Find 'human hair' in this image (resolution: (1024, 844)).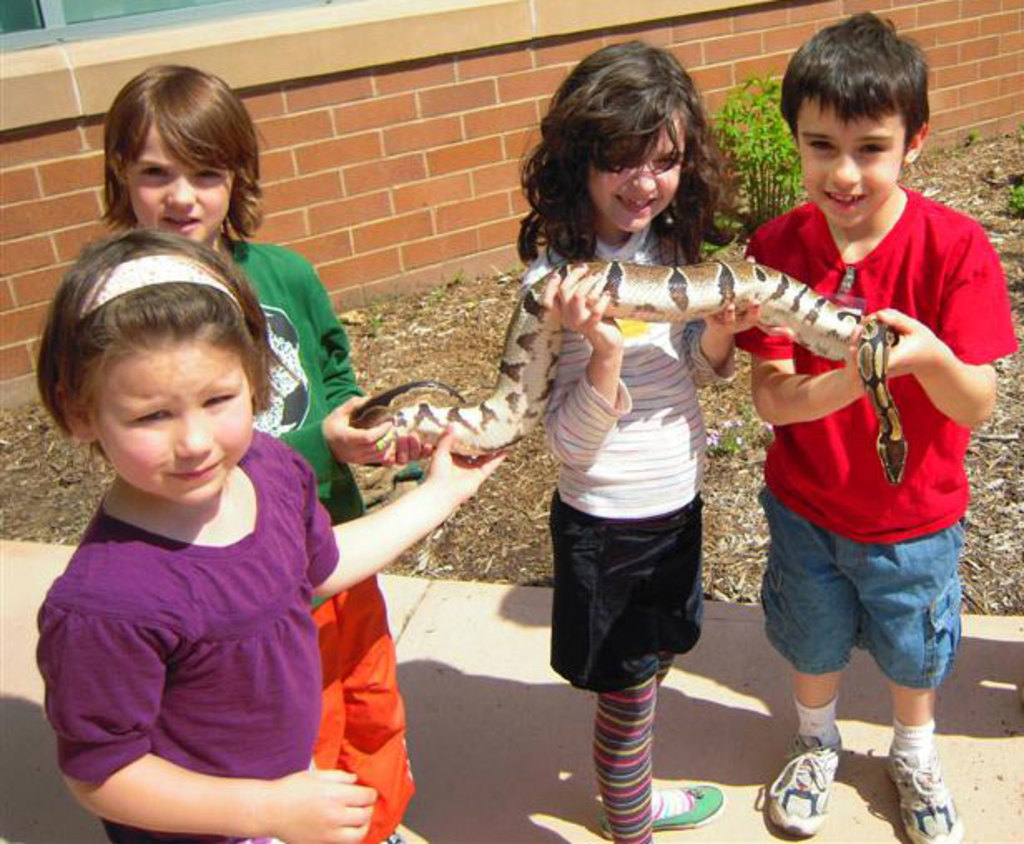
bbox=[512, 40, 740, 272].
